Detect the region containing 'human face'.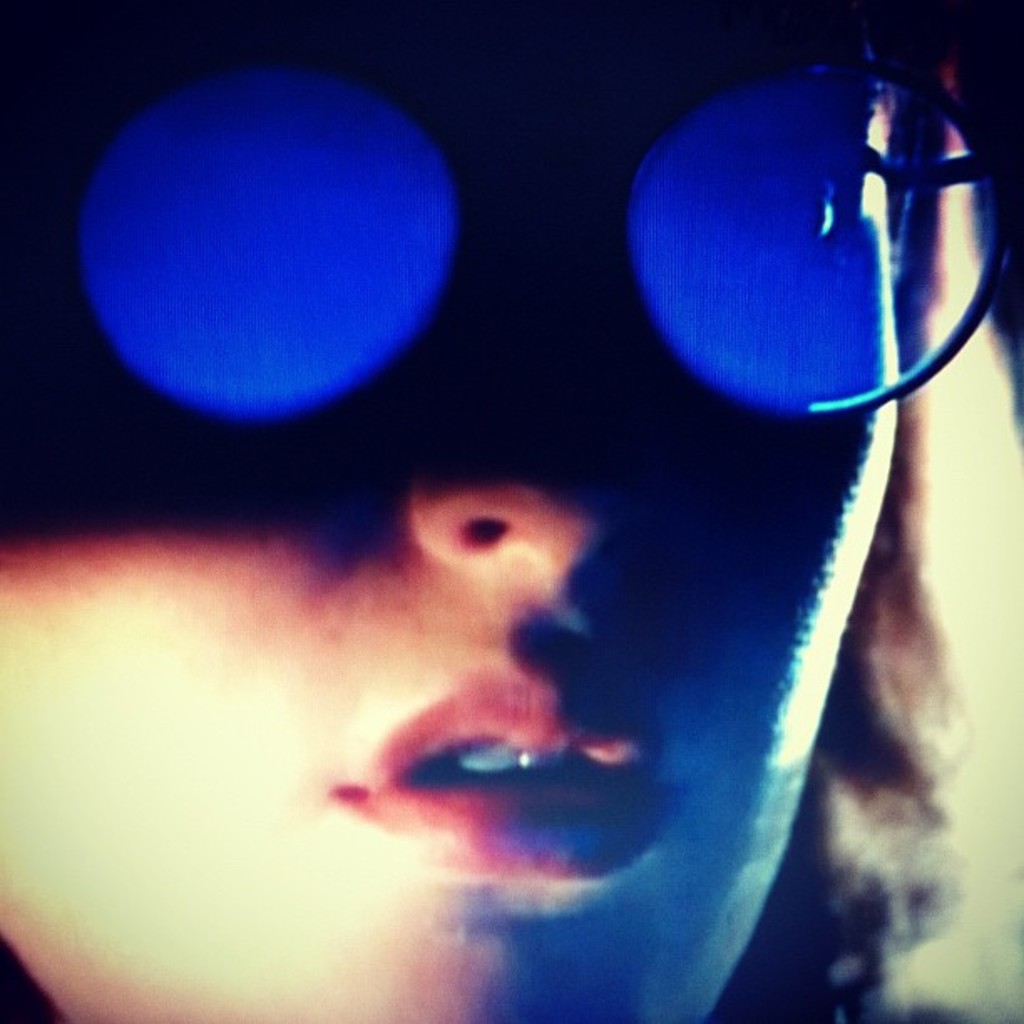
x1=0 y1=0 x2=902 y2=1022.
